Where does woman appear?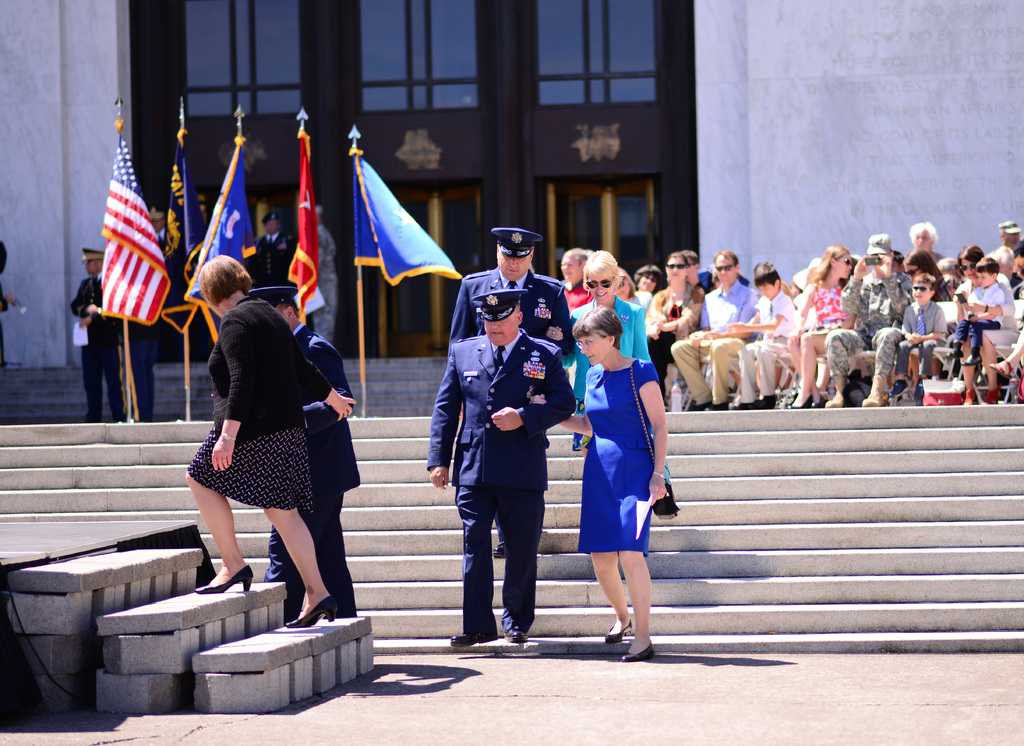
Appears at bbox=[177, 256, 360, 633].
